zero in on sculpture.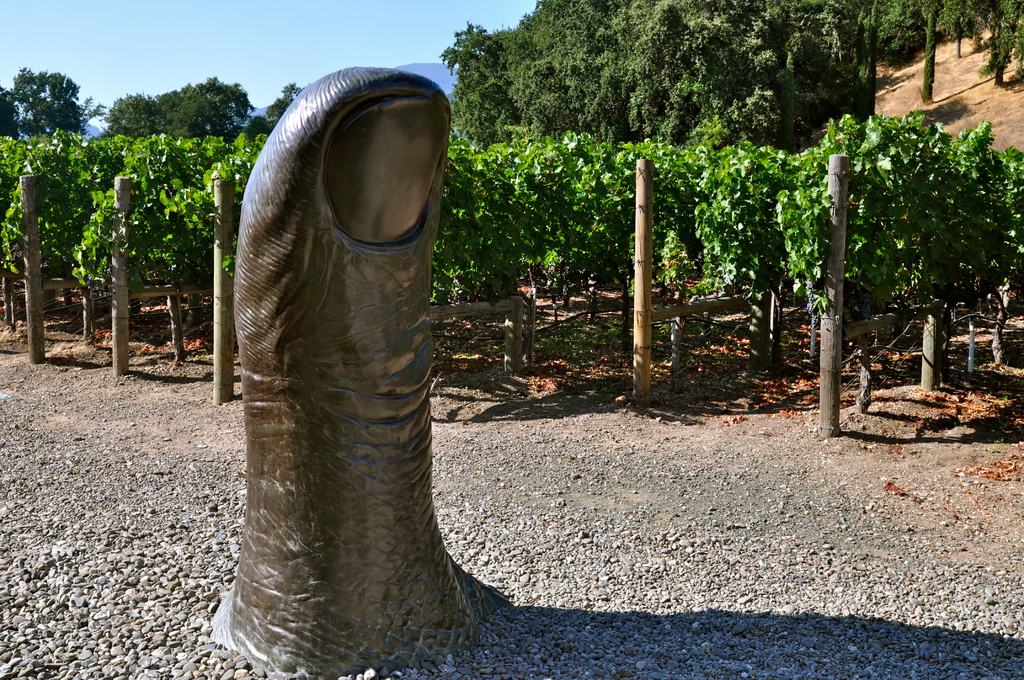
Zeroed in: <region>206, 44, 538, 656</region>.
